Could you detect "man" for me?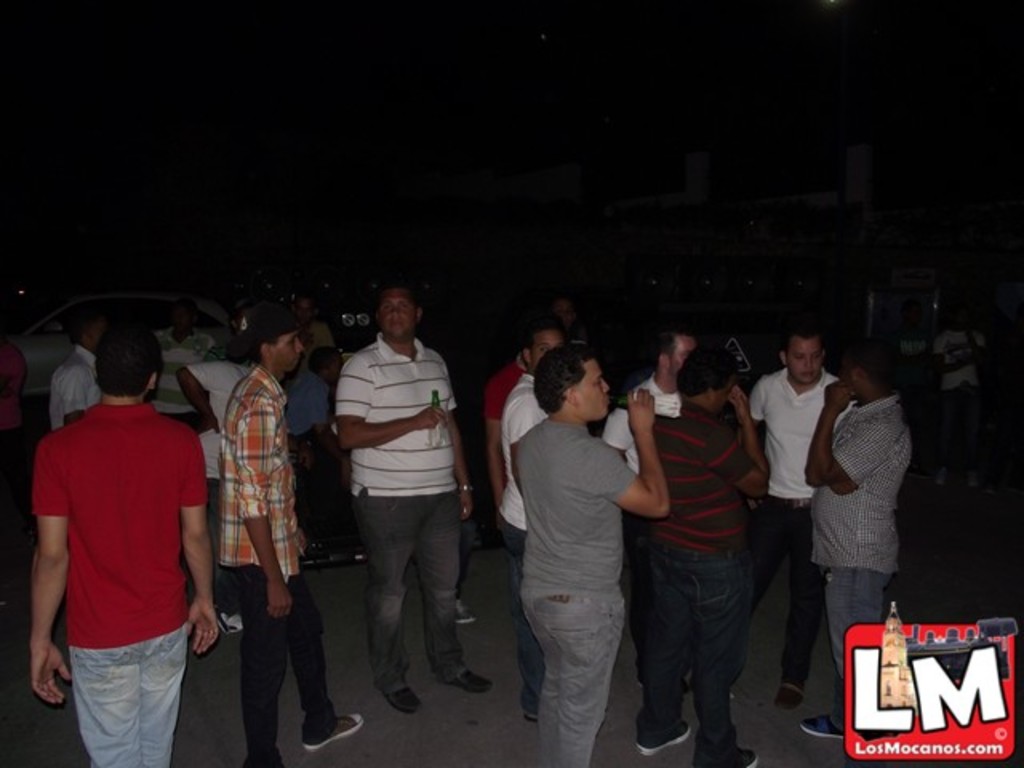
Detection result: [805,342,918,742].
